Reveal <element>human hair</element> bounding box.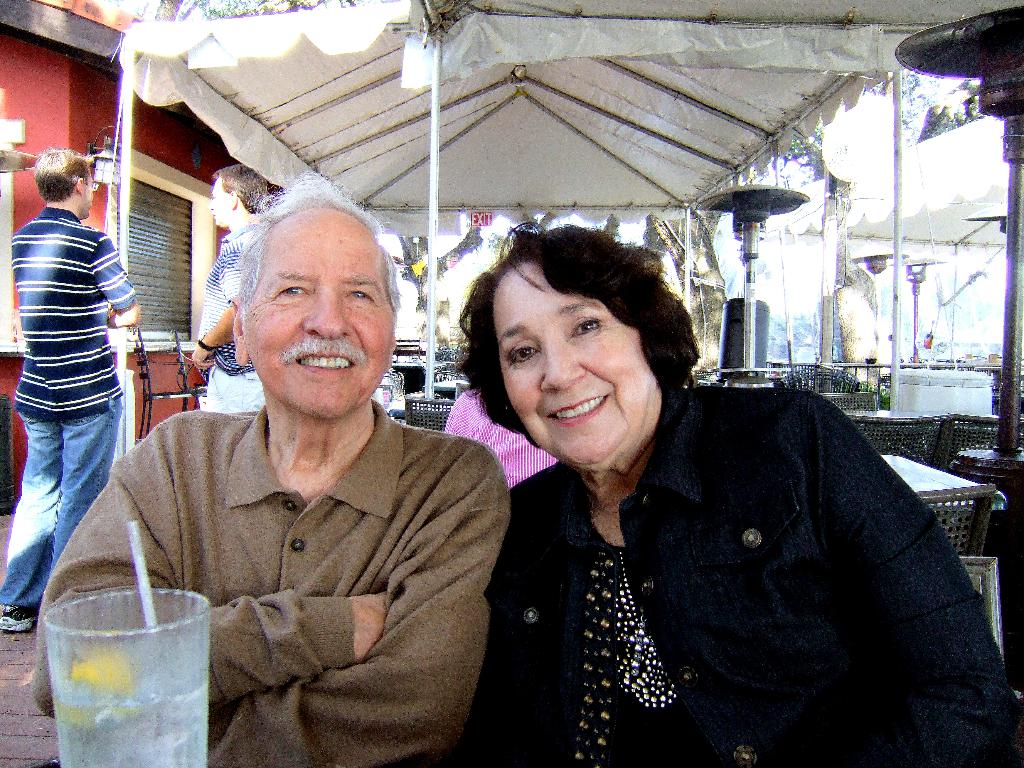
Revealed: x1=456, y1=215, x2=704, y2=444.
